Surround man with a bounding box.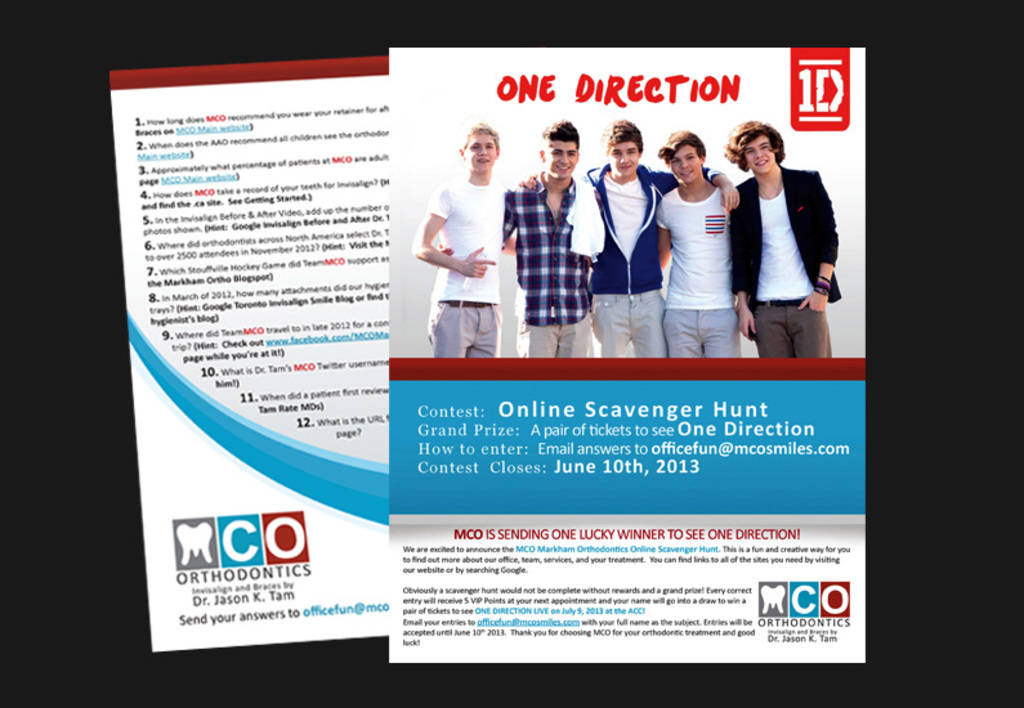
(419, 108, 518, 363).
